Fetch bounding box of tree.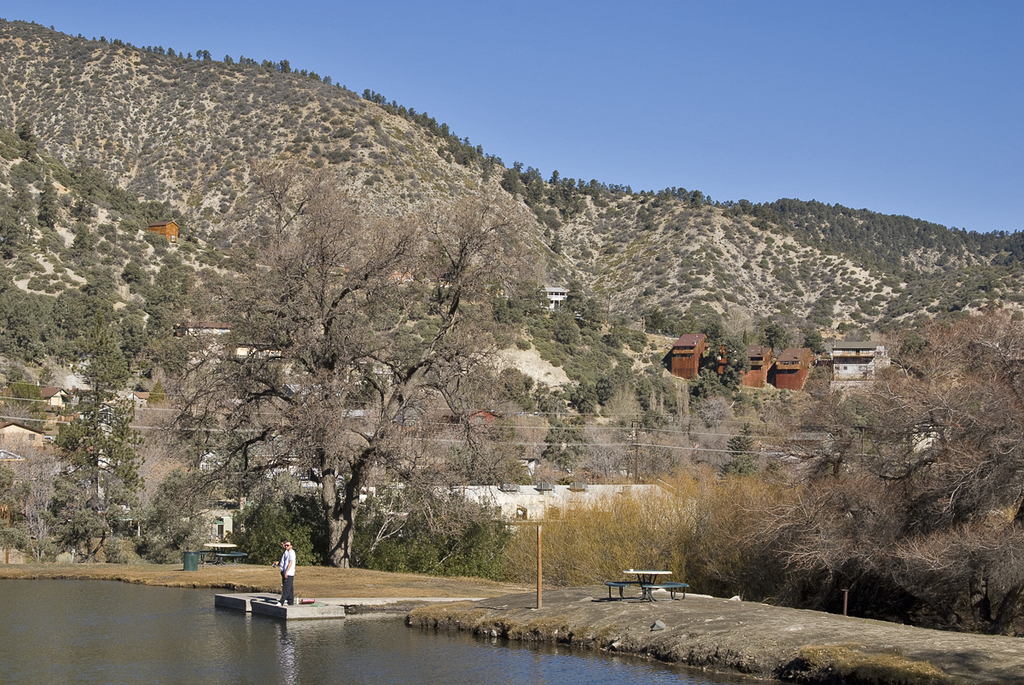
Bbox: bbox(49, 331, 155, 519).
